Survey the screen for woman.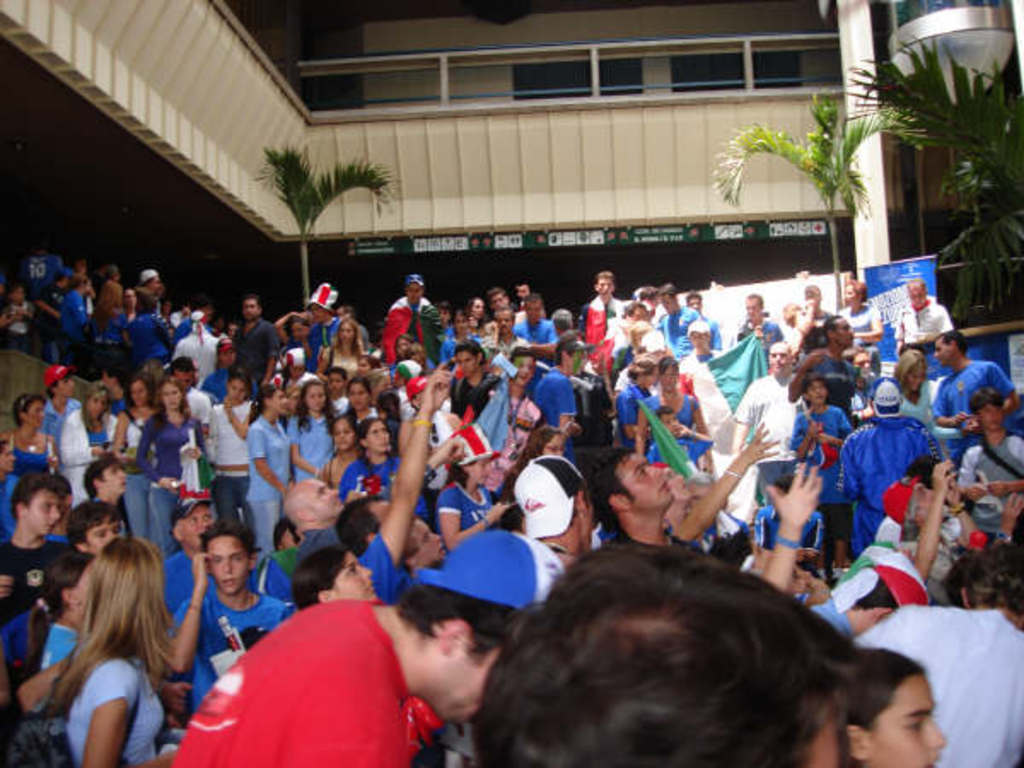
Survey found: select_region(51, 377, 133, 509).
